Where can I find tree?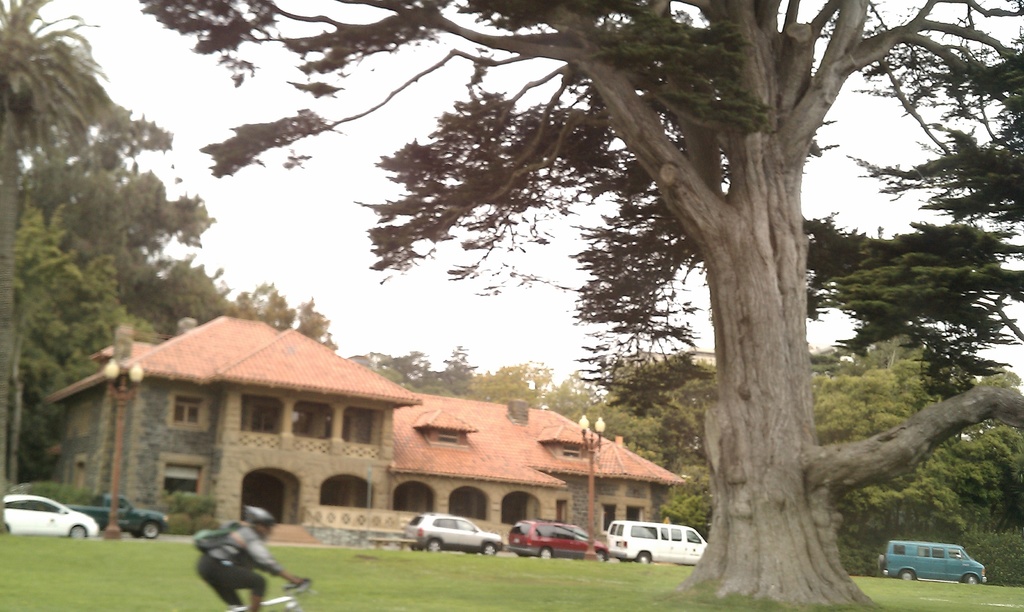
You can find it at 234:277:289:326.
